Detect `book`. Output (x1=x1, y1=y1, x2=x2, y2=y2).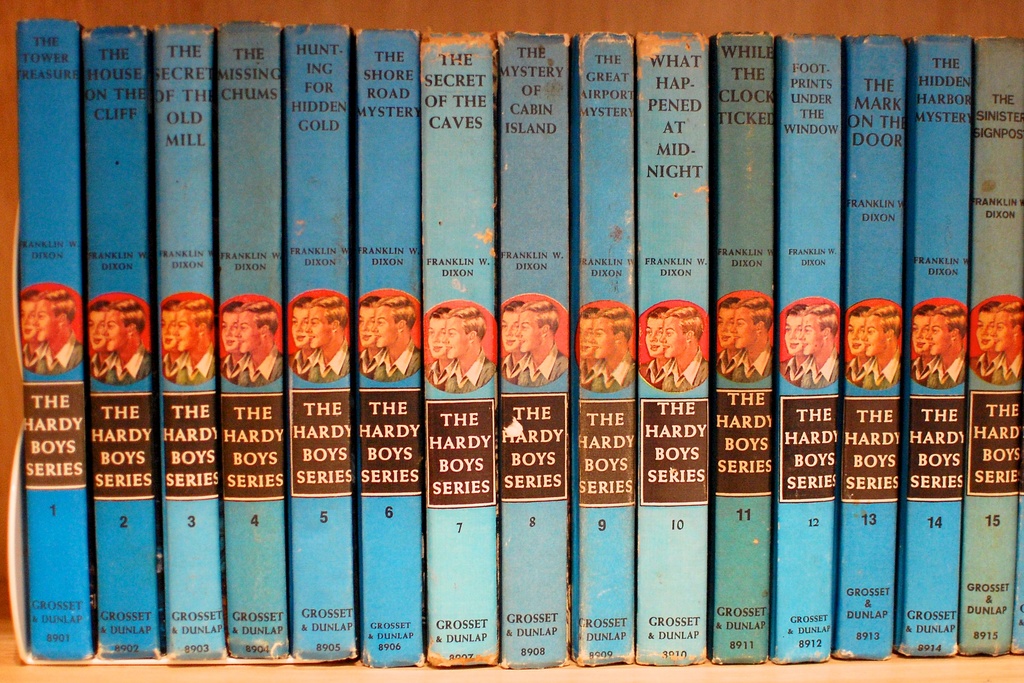
(x1=570, y1=37, x2=628, y2=668).
